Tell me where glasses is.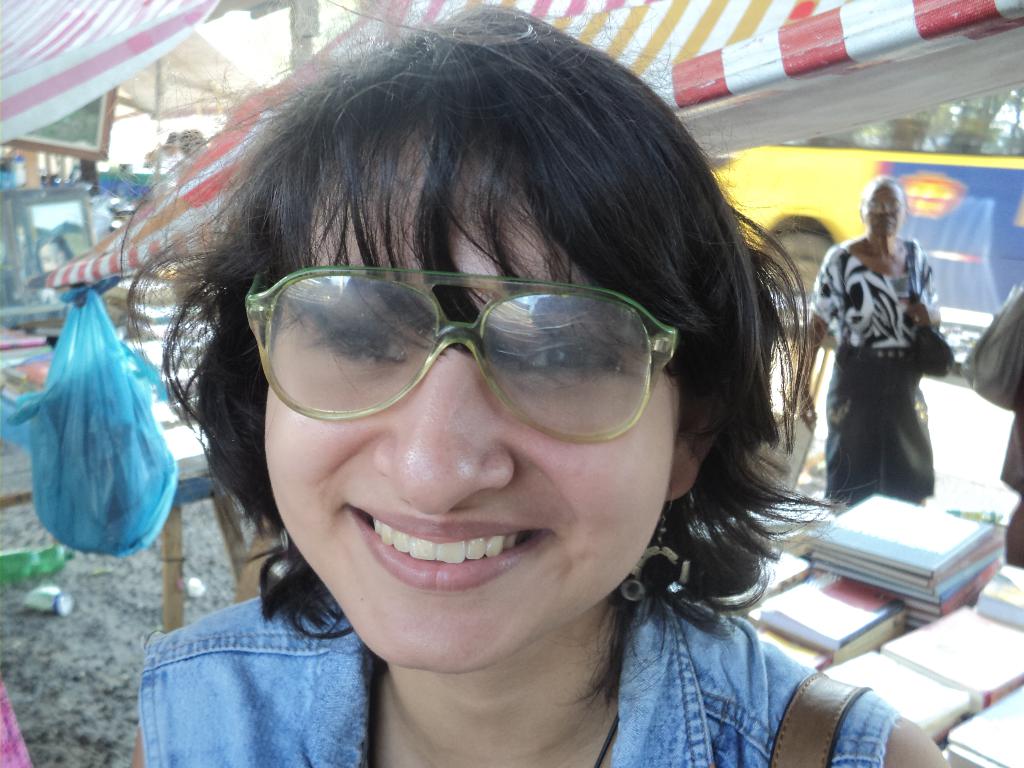
glasses is at locate(218, 257, 683, 444).
